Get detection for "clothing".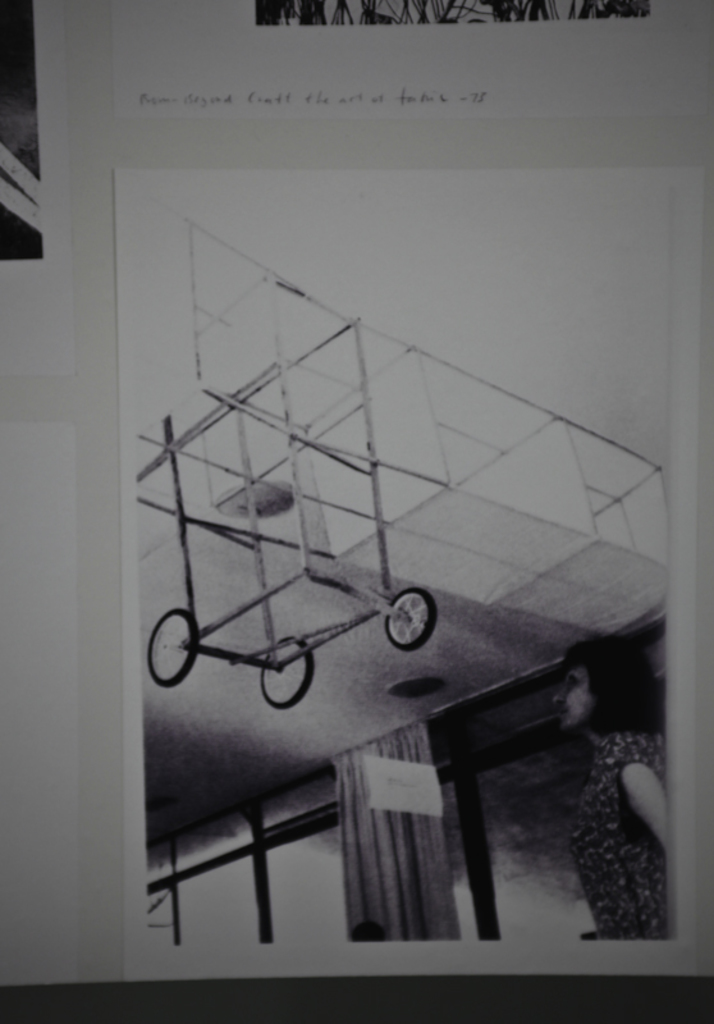
Detection: box=[573, 733, 665, 943].
